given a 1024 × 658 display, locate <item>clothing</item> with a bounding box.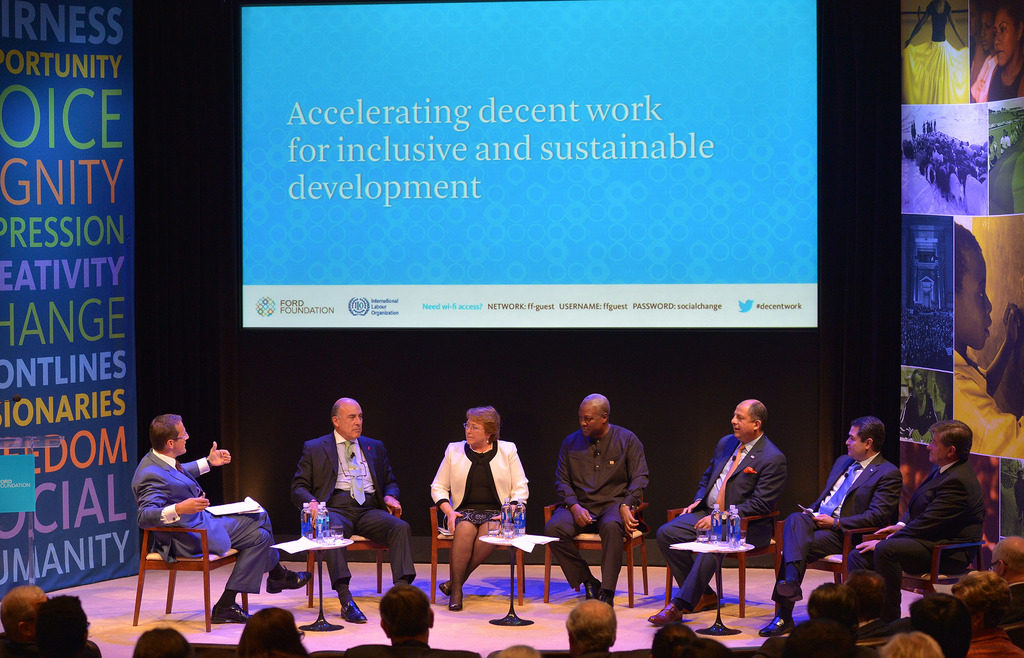
Located: <region>846, 466, 990, 619</region>.
